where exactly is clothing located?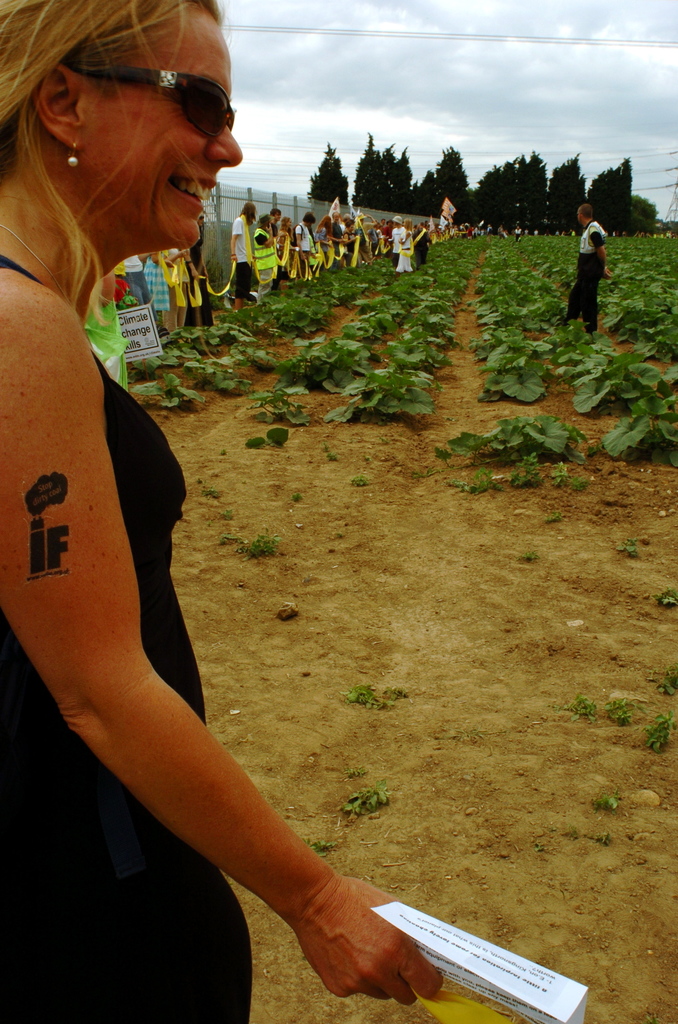
Its bounding box is x1=139, y1=258, x2=170, y2=312.
